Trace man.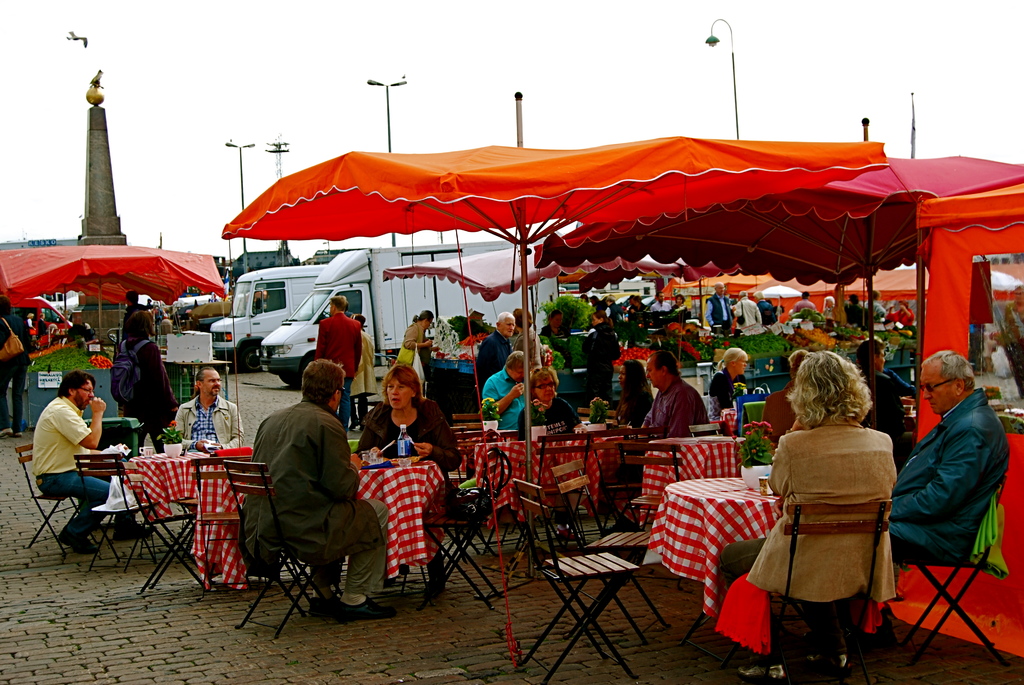
Traced to (124,293,147,340).
